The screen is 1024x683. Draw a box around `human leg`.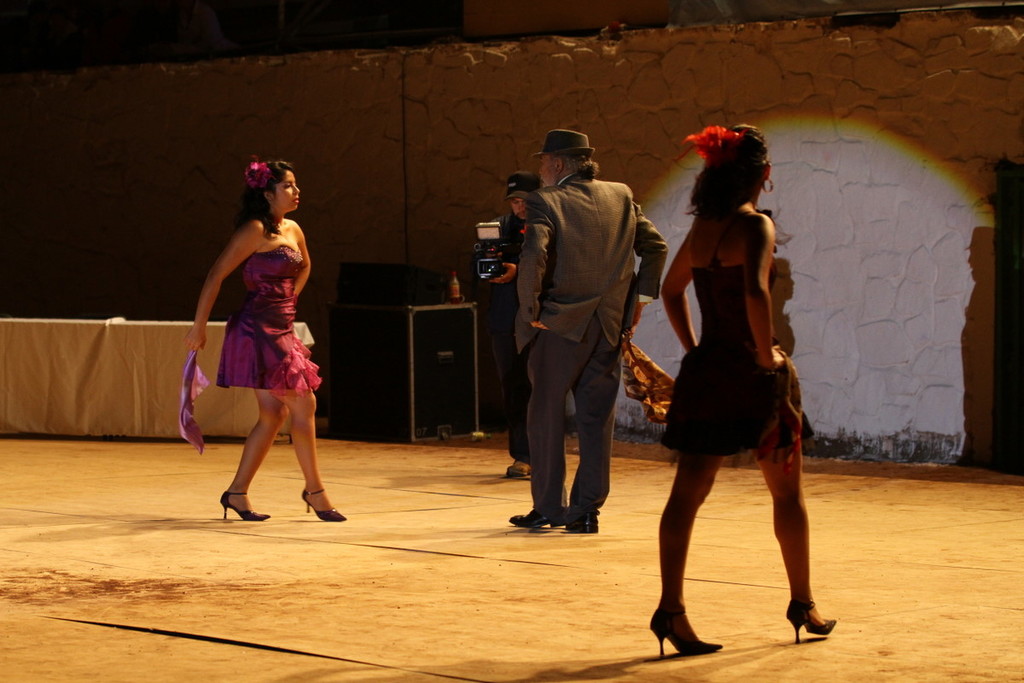
751, 404, 834, 651.
